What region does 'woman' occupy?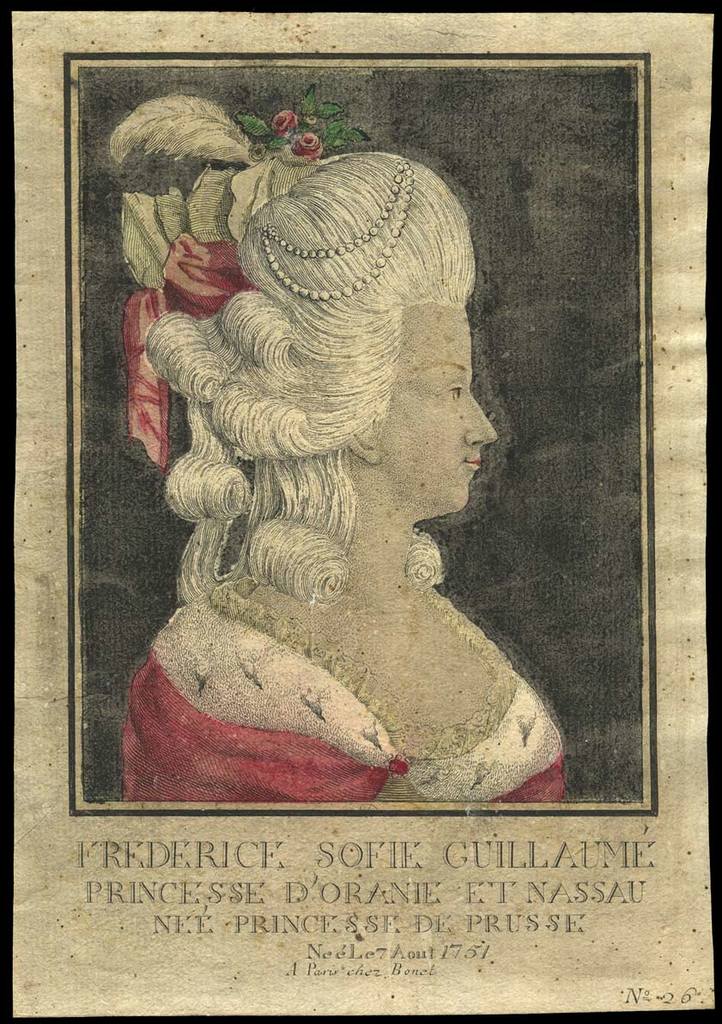
bbox=(106, 76, 592, 806).
